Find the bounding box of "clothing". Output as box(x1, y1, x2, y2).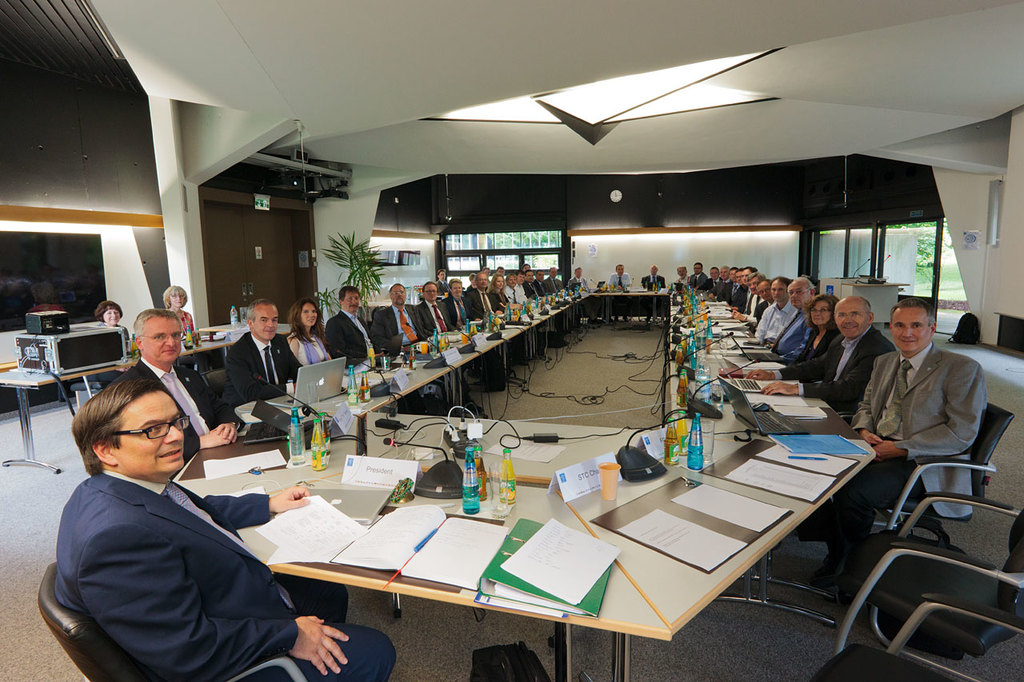
box(466, 285, 502, 318).
